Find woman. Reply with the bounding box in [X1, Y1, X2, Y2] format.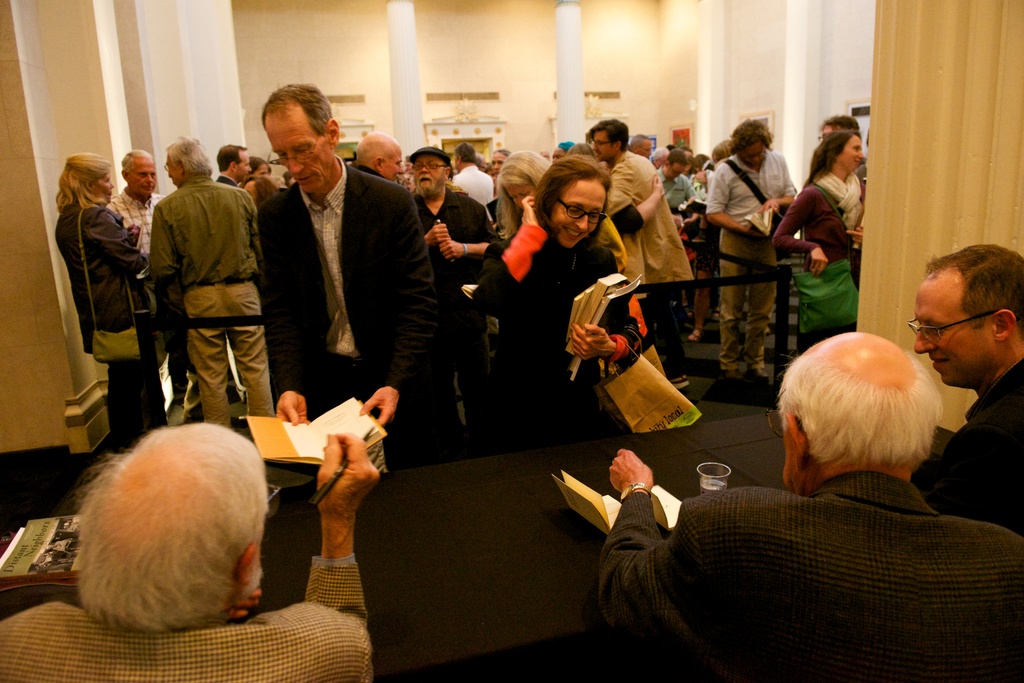
[236, 174, 285, 216].
